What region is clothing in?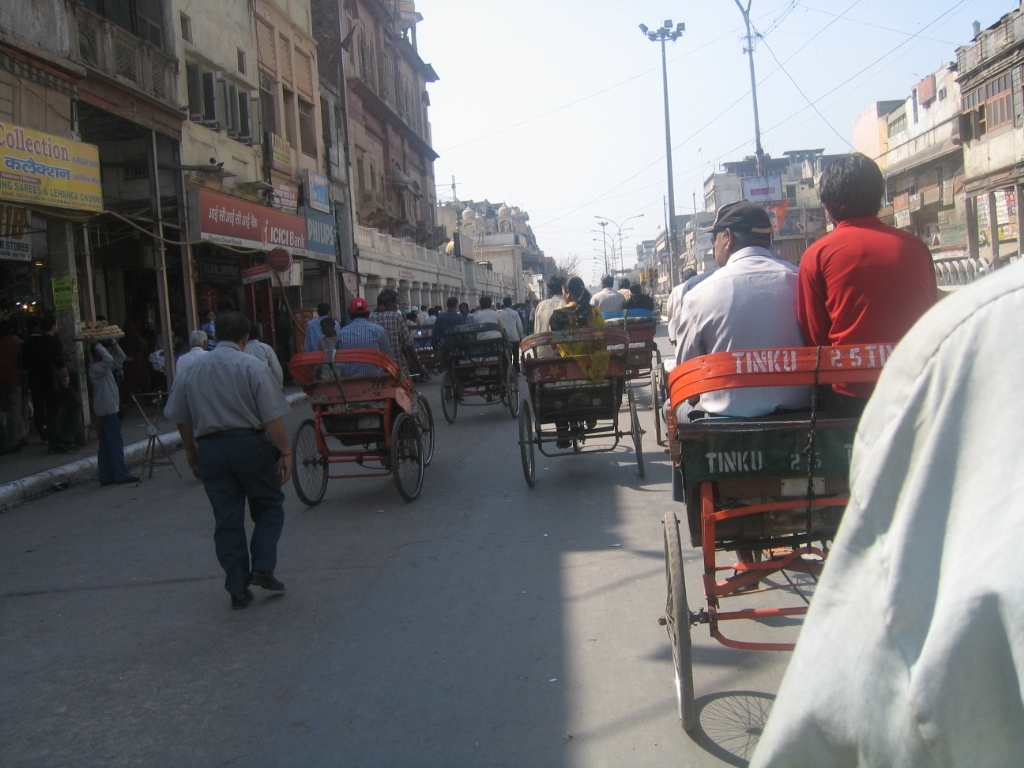
x1=91, y1=337, x2=132, y2=482.
